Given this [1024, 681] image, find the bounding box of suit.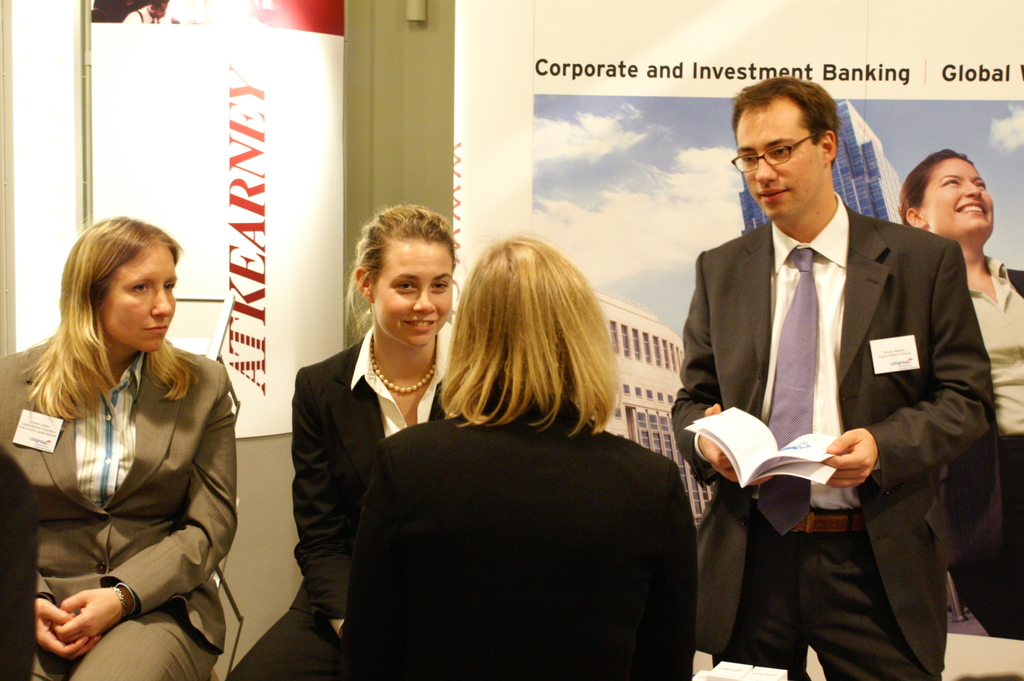
x1=226, y1=324, x2=454, y2=680.
